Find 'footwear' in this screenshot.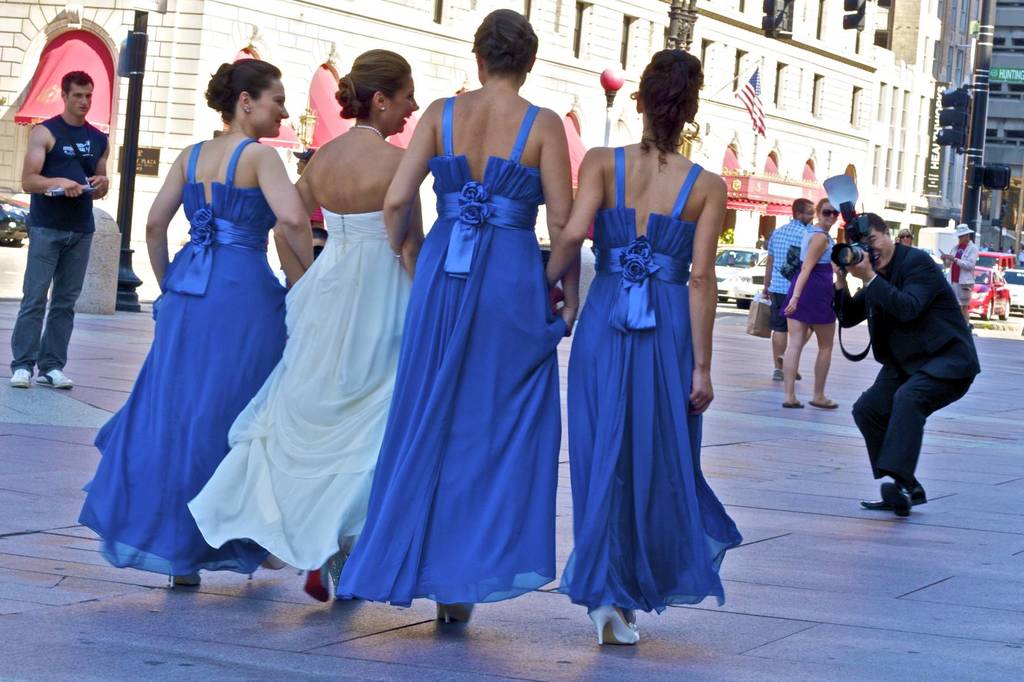
The bounding box for 'footwear' is [771,369,800,387].
